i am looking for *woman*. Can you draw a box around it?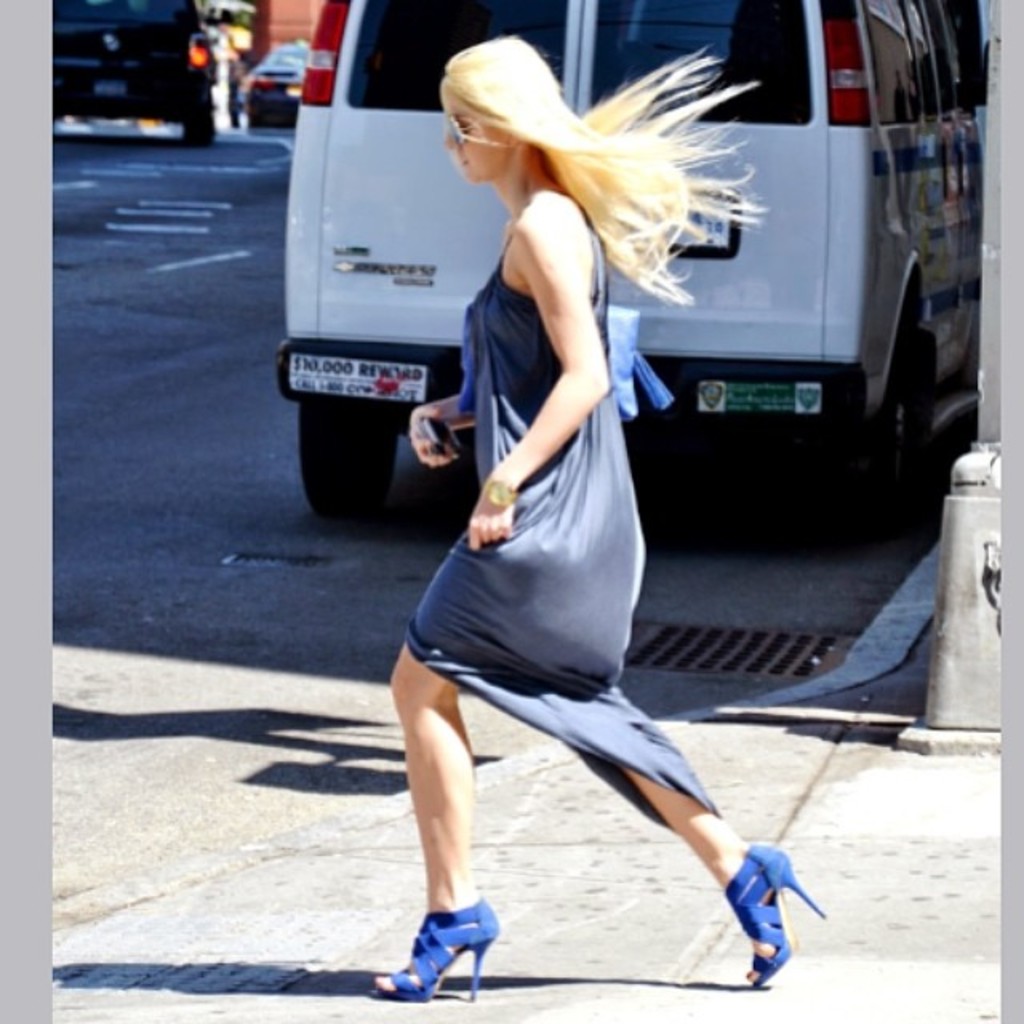
Sure, the bounding box is box(387, 37, 787, 1006).
